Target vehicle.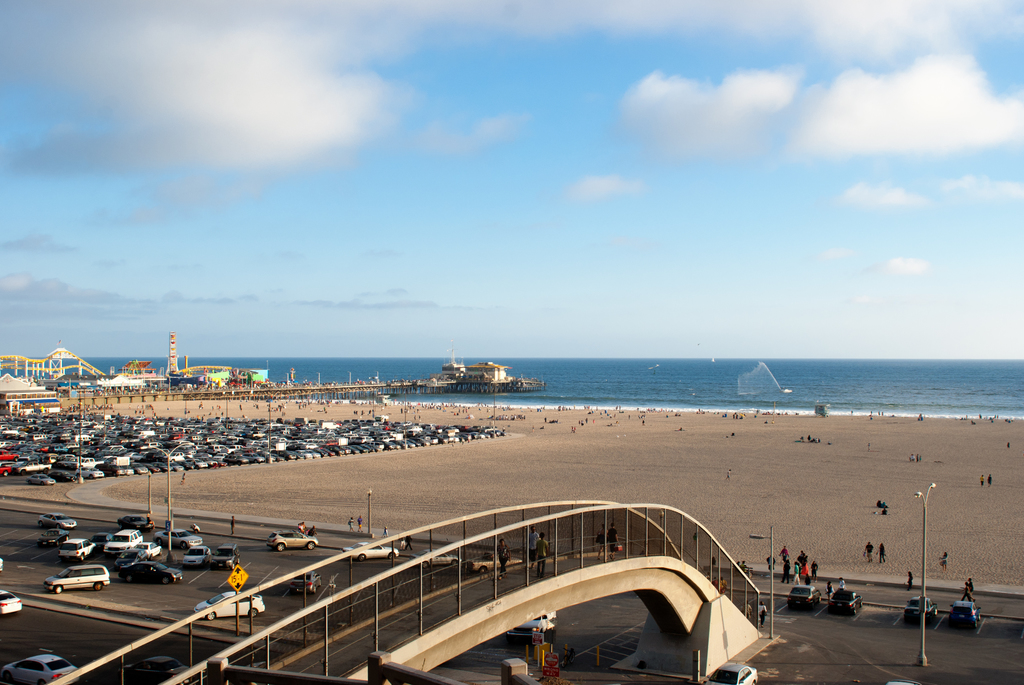
Target region: 195/591/267/621.
